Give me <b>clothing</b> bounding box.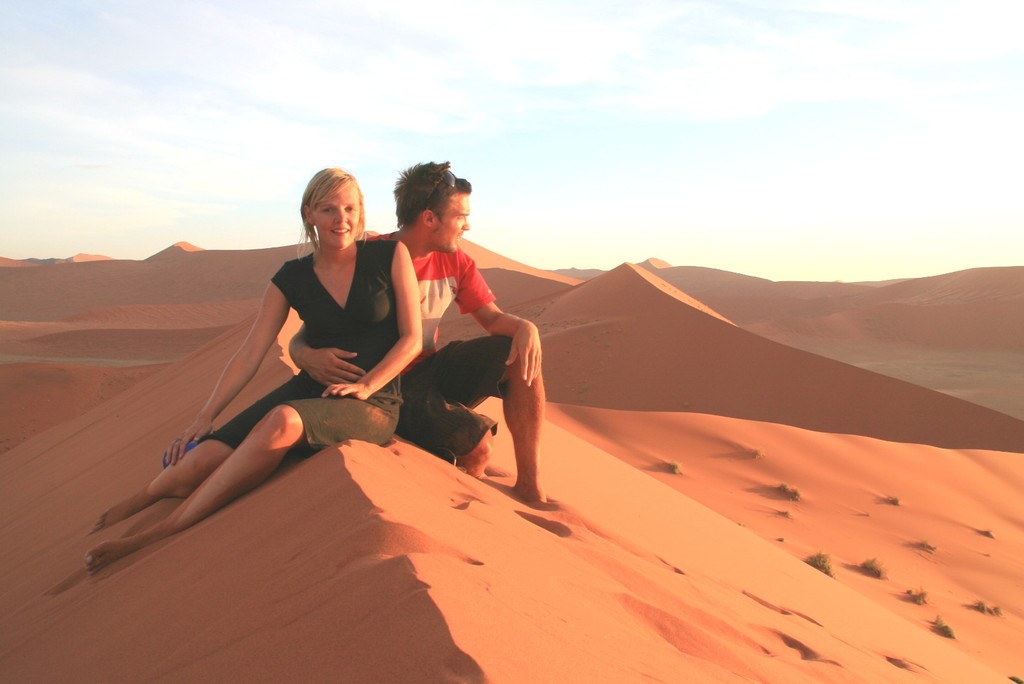
212,183,416,490.
